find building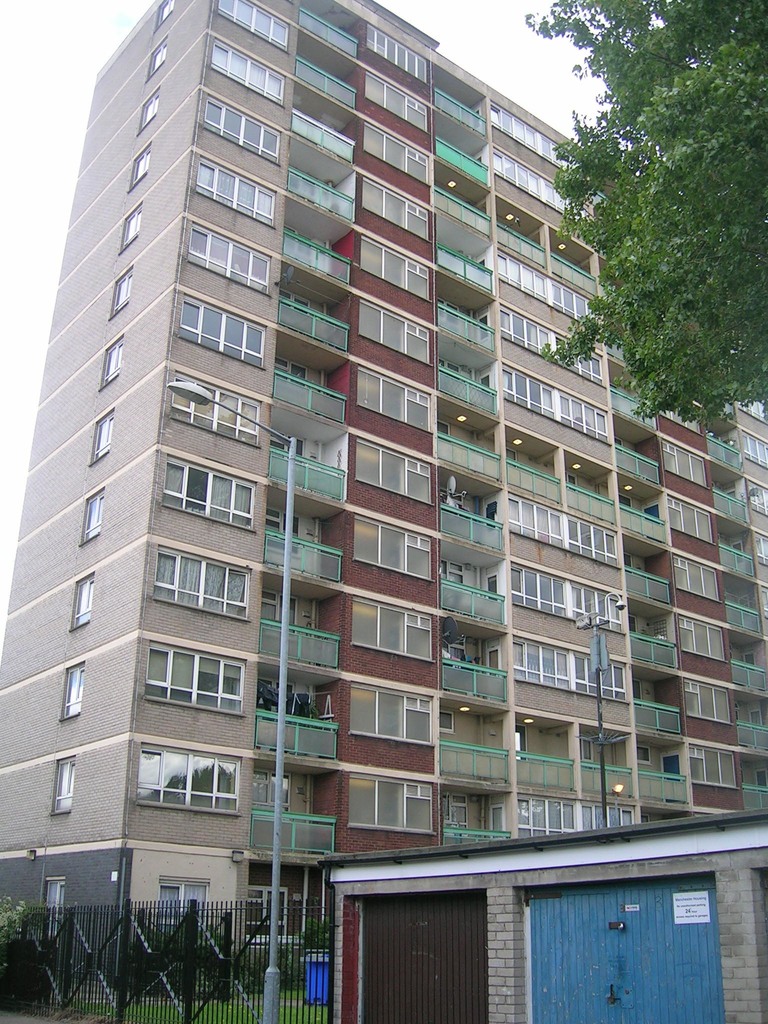
l=0, t=0, r=767, b=1001
